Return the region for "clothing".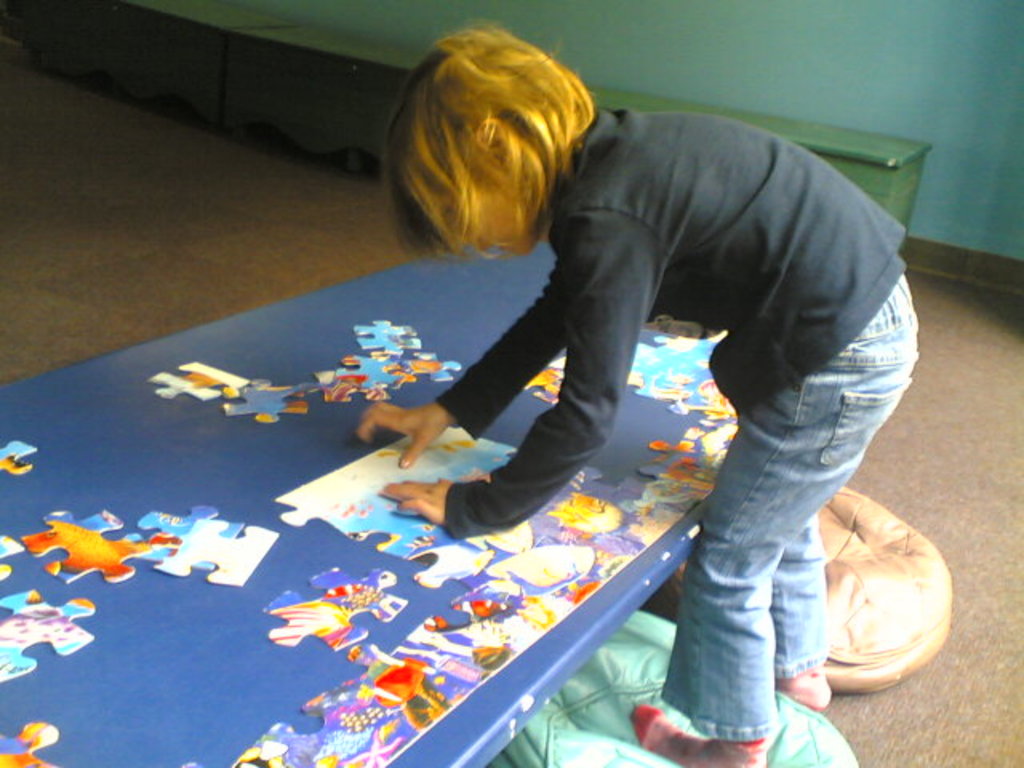
left=389, top=48, right=922, bottom=624.
